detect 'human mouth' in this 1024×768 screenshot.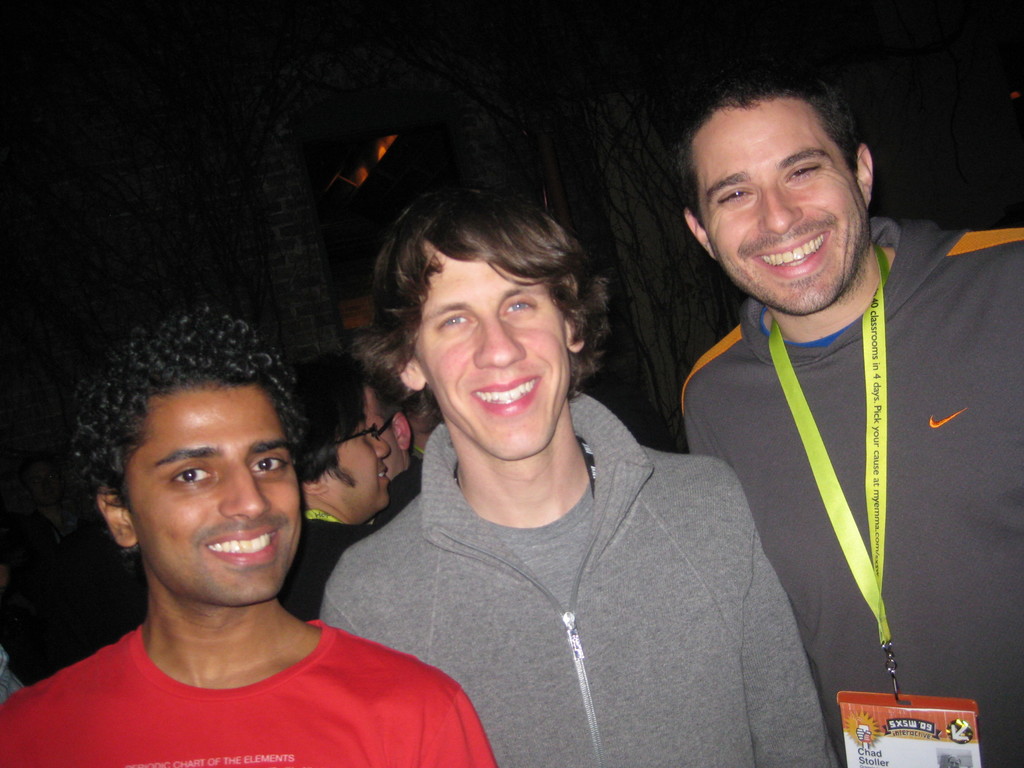
Detection: {"left": 206, "top": 529, "right": 282, "bottom": 566}.
